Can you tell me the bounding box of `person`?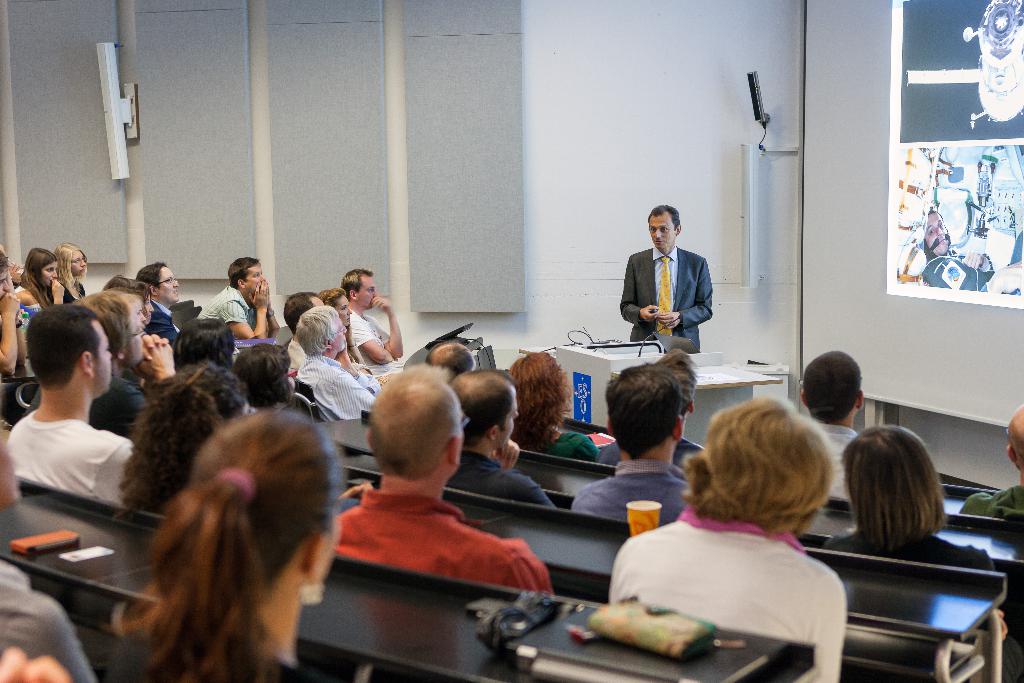
924 208 1021 290.
